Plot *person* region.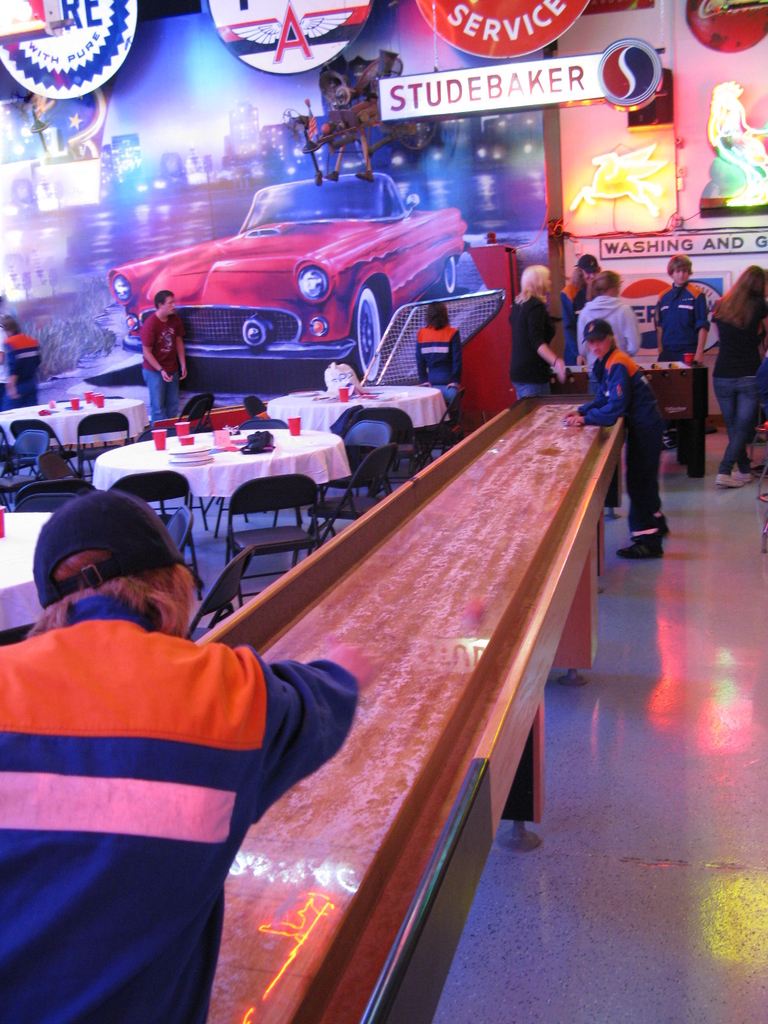
Plotted at box=[145, 286, 191, 423].
